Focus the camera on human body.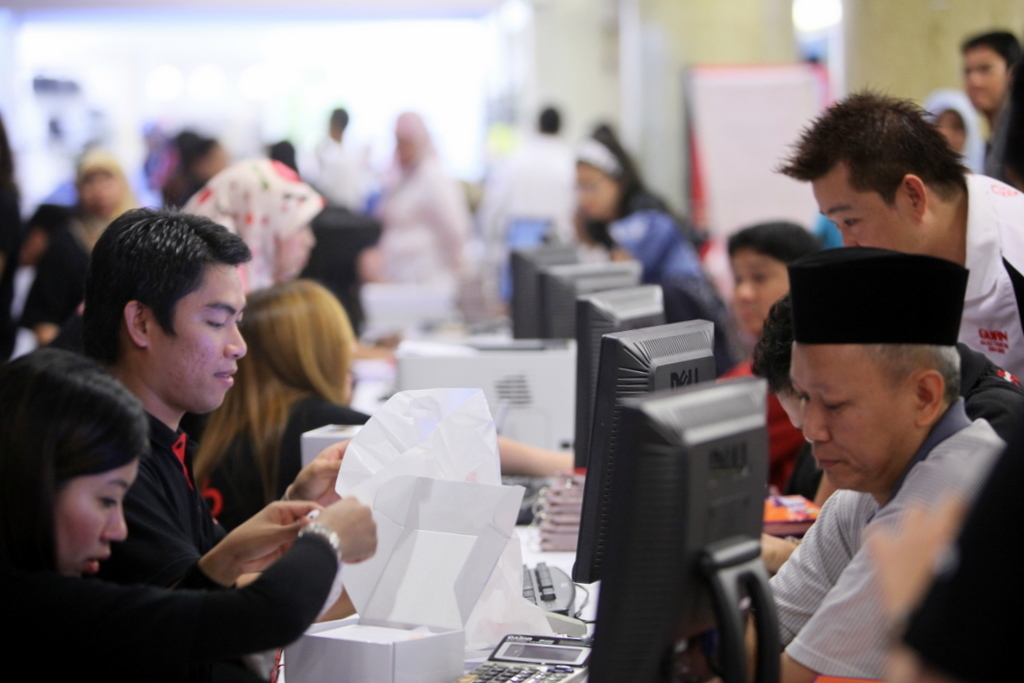
Focus region: detection(204, 395, 578, 521).
